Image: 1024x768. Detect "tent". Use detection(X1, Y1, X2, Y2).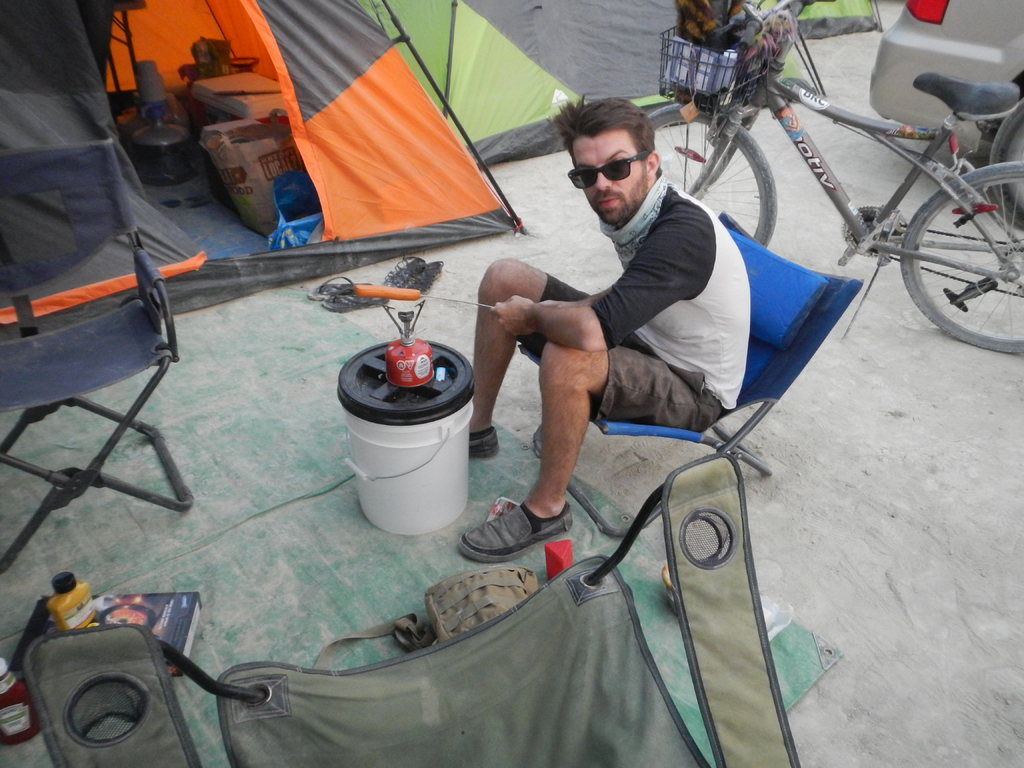
detection(351, 0, 730, 172).
